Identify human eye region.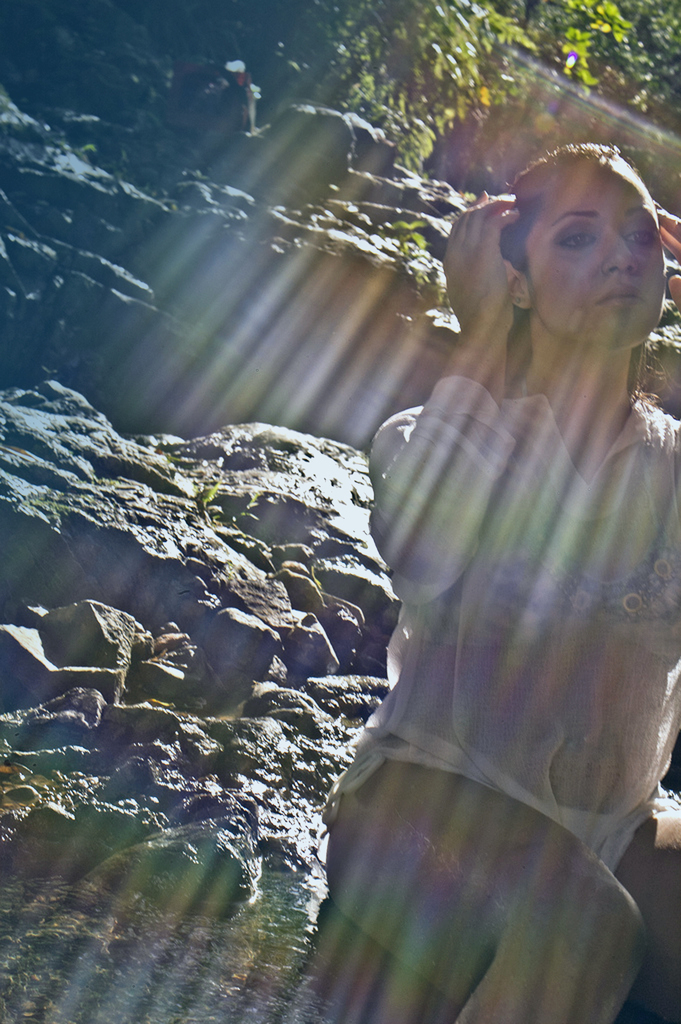
Region: bbox(554, 224, 597, 250).
